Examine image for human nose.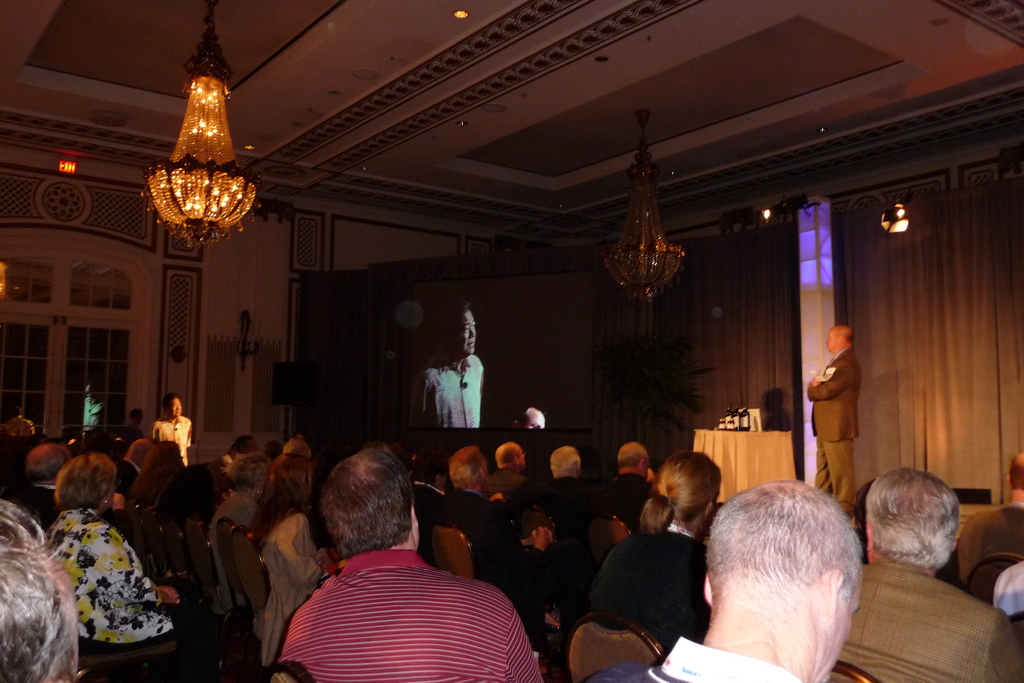
Examination result: bbox(468, 327, 476, 336).
